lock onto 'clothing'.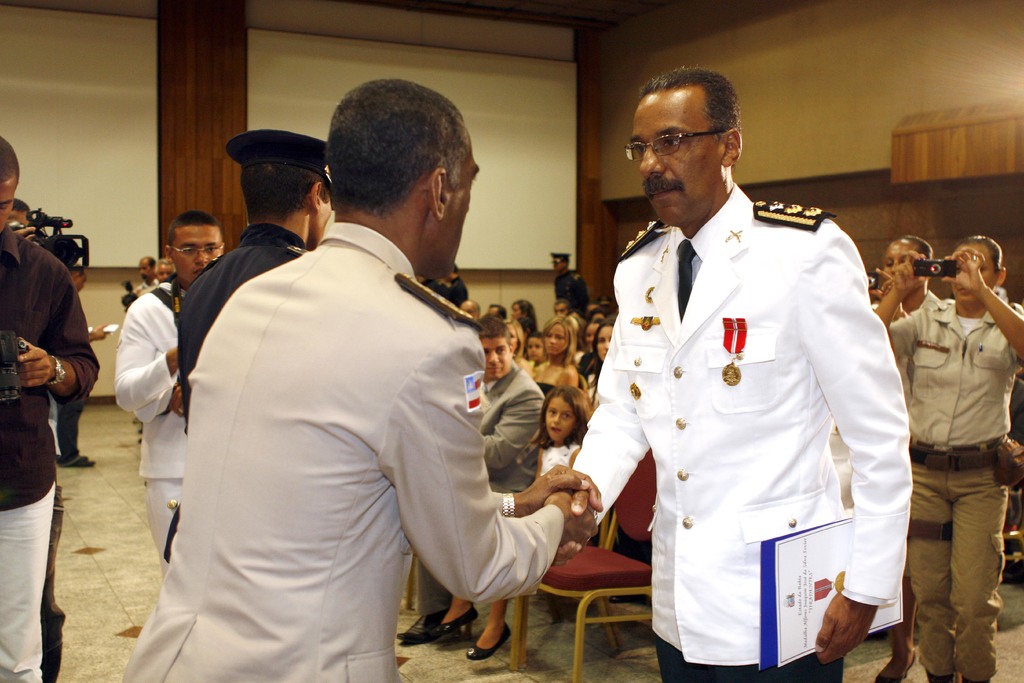
Locked: BBox(556, 269, 583, 320).
